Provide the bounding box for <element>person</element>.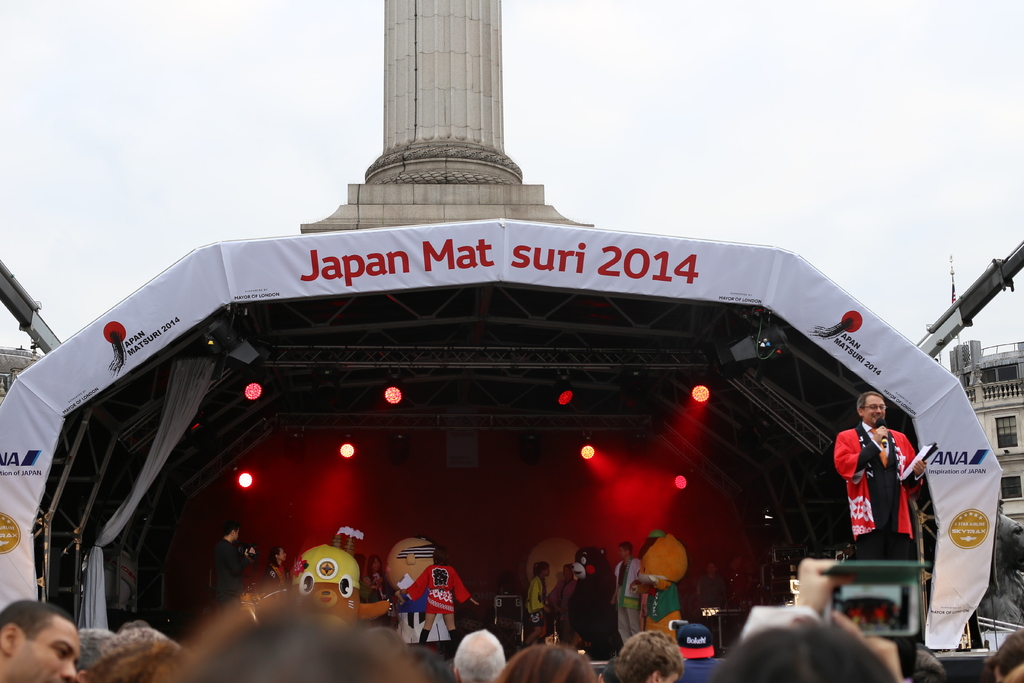
bbox=[211, 516, 256, 606].
